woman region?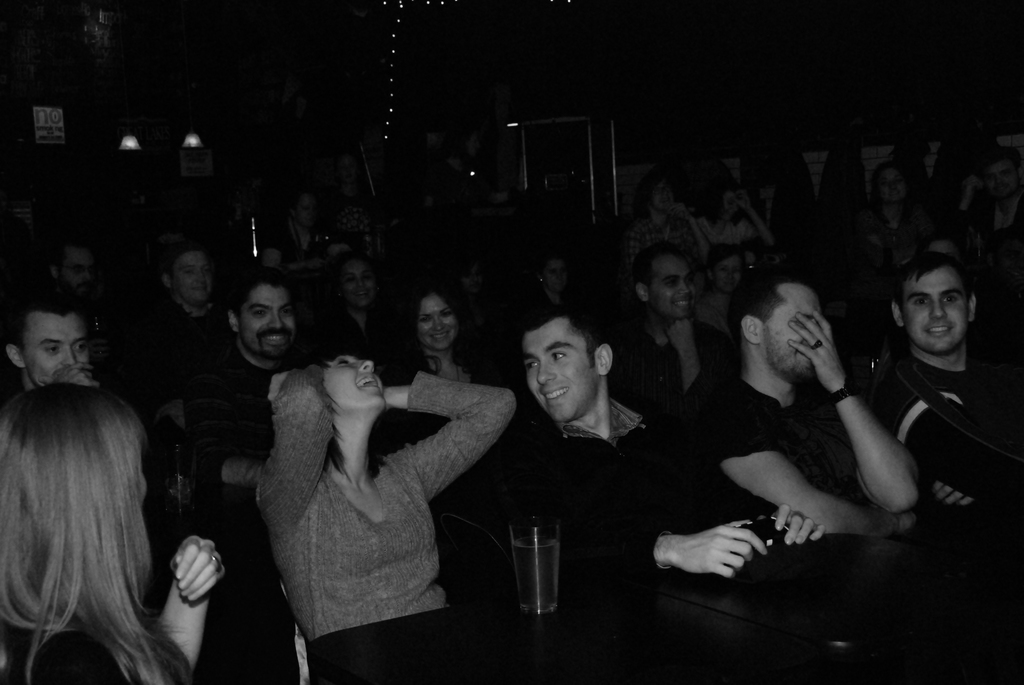
left=706, top=181, right=774, bottom=258
